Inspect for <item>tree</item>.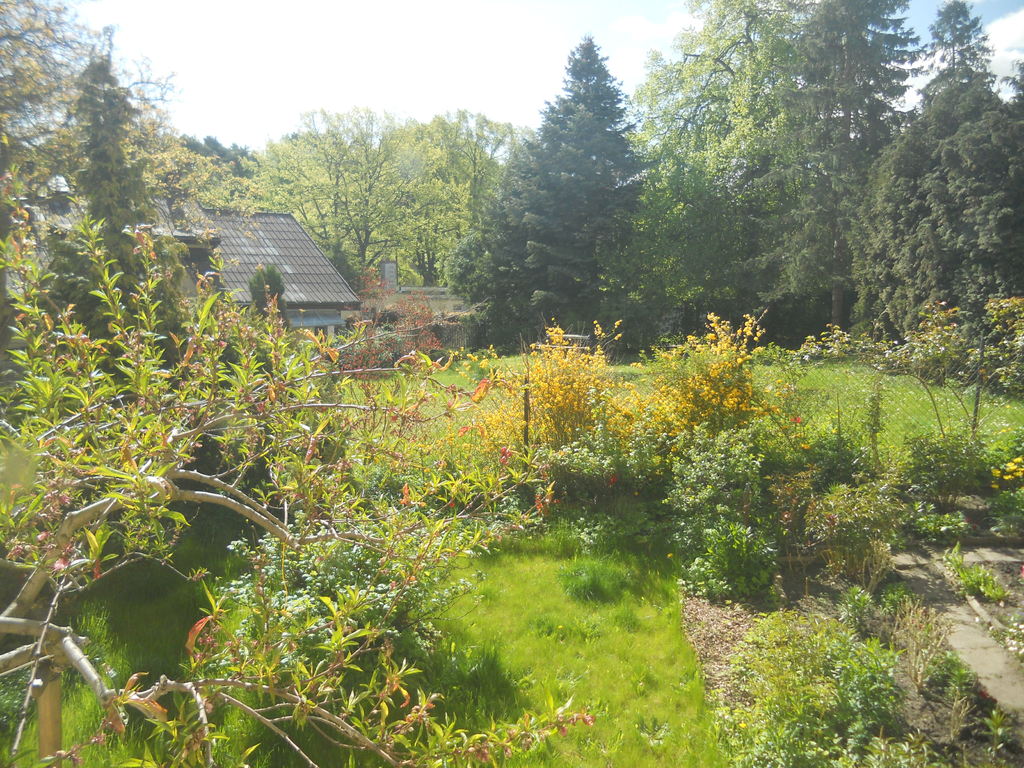
Inspection: left=467, top=38, right=666, bottom=356.
